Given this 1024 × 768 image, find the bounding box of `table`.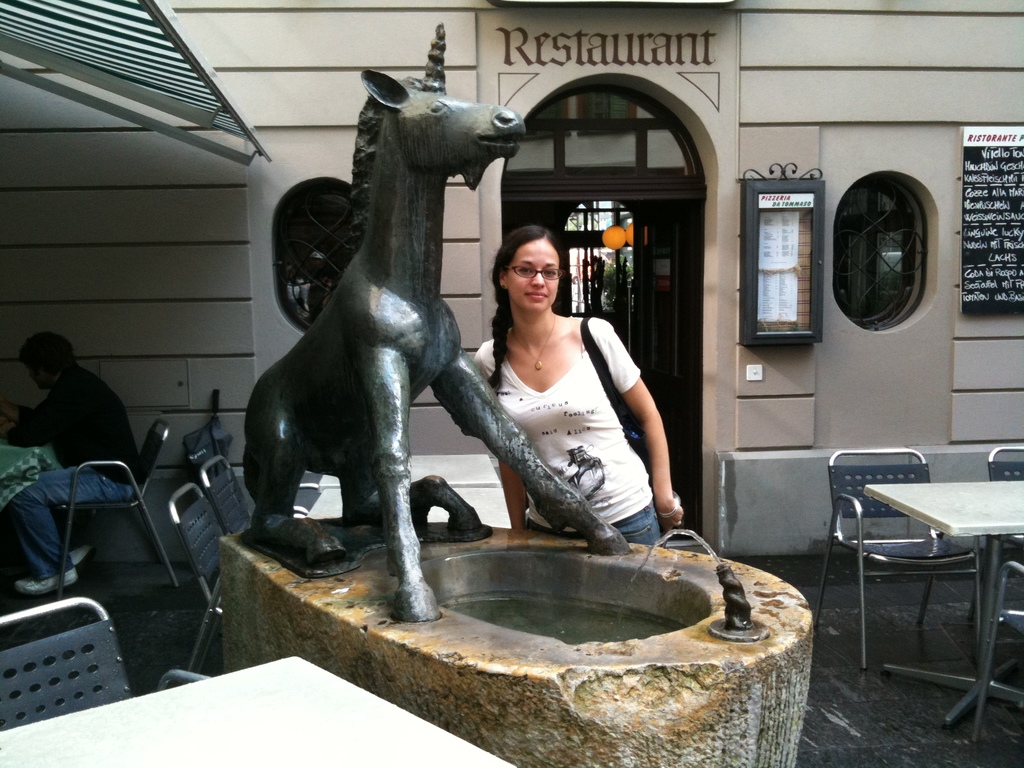
bbox=(858, 484, 1023, 728).
